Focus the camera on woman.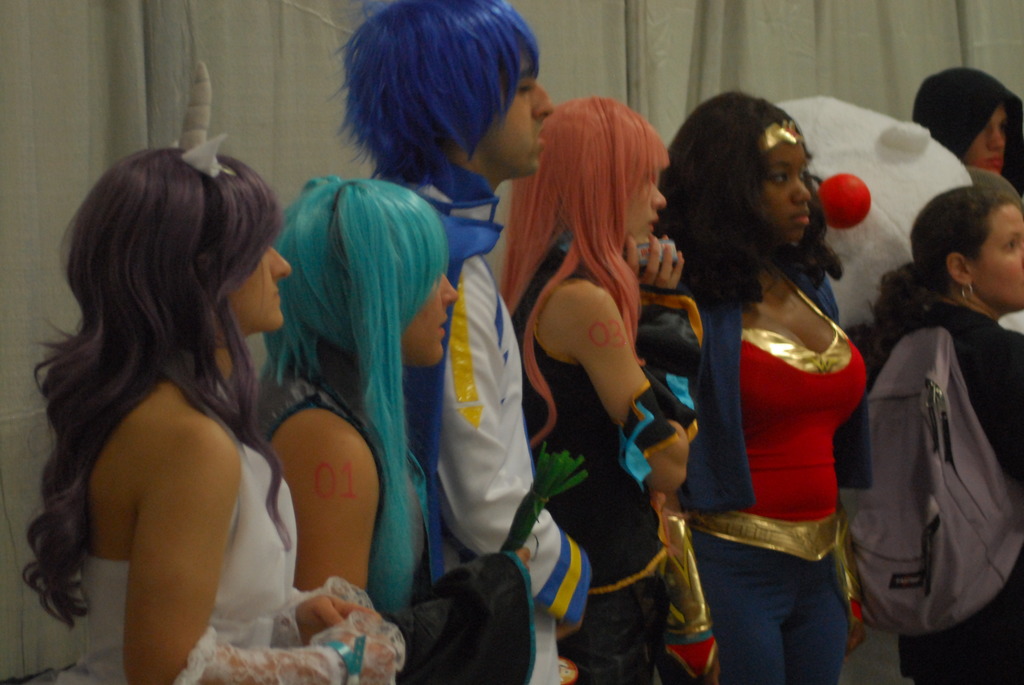
Focus region: [497,85,699,684].
